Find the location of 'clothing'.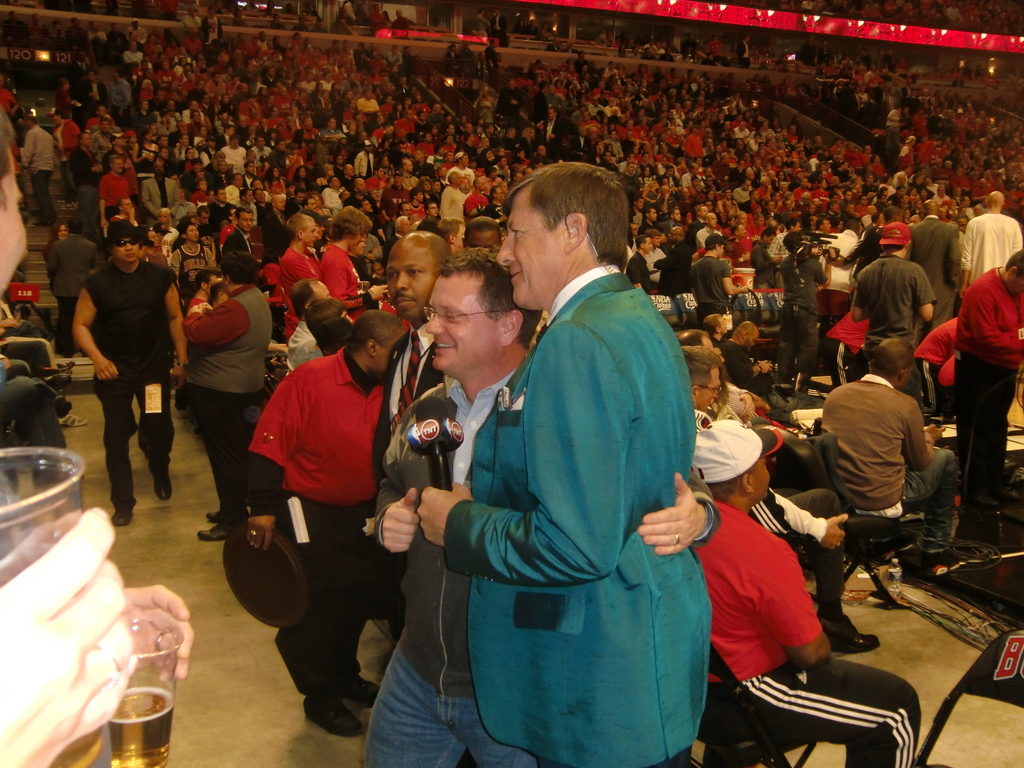
Location: <box>692,404,826,554</box>.
